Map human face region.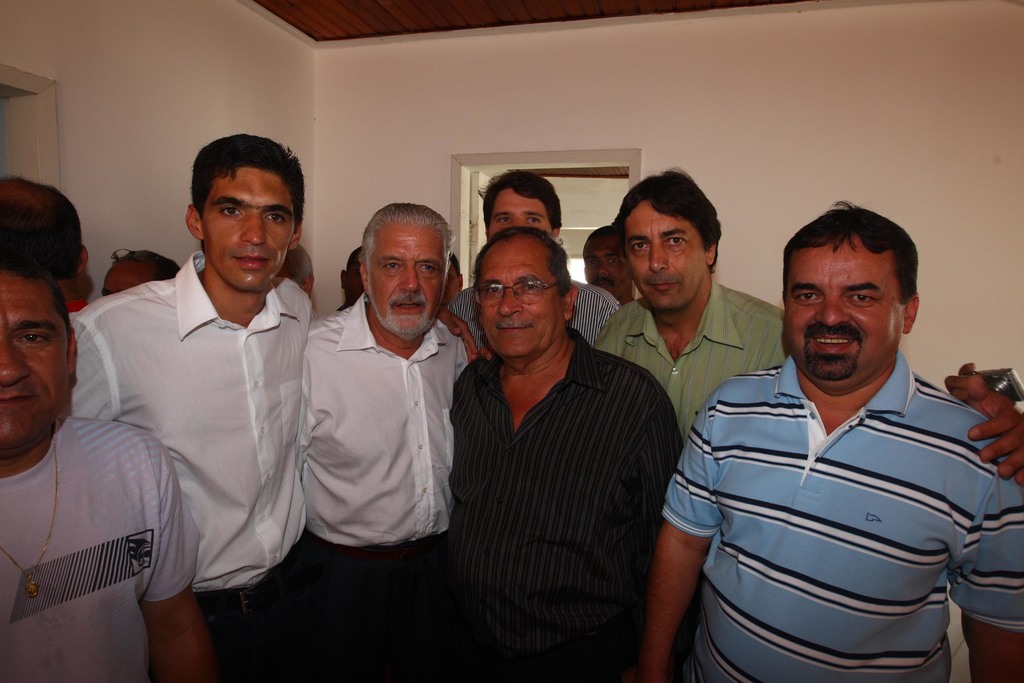
Mapped to (x1=484, y1=186, x2=554, y2=236).
